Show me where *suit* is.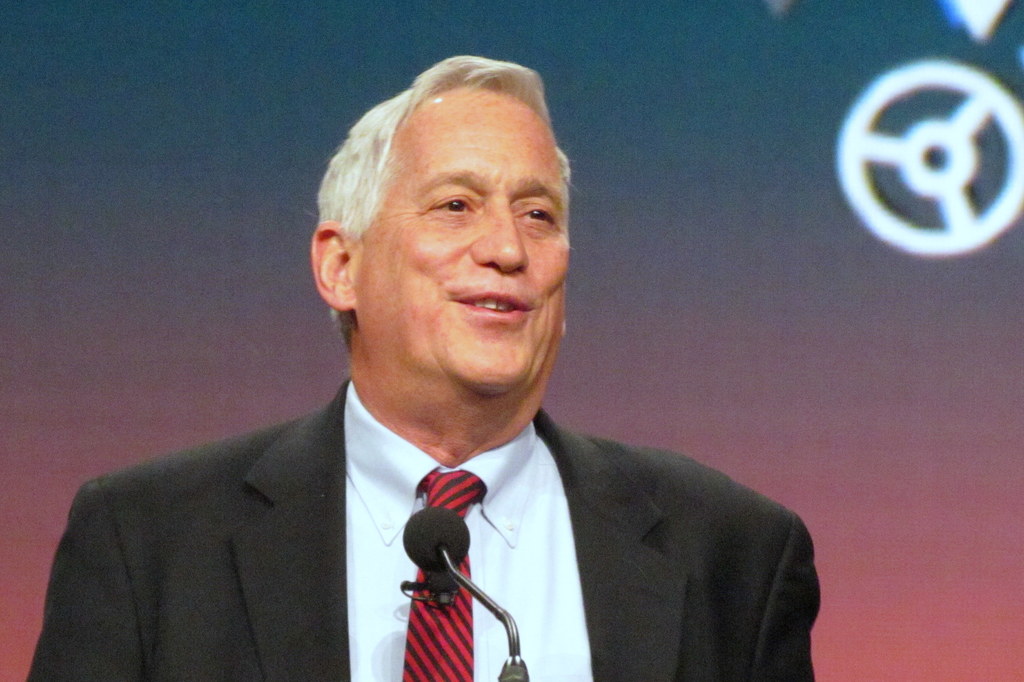
*suit* is at {"left": 35, "top": 332, "right": 827, "bottom": 665}.
